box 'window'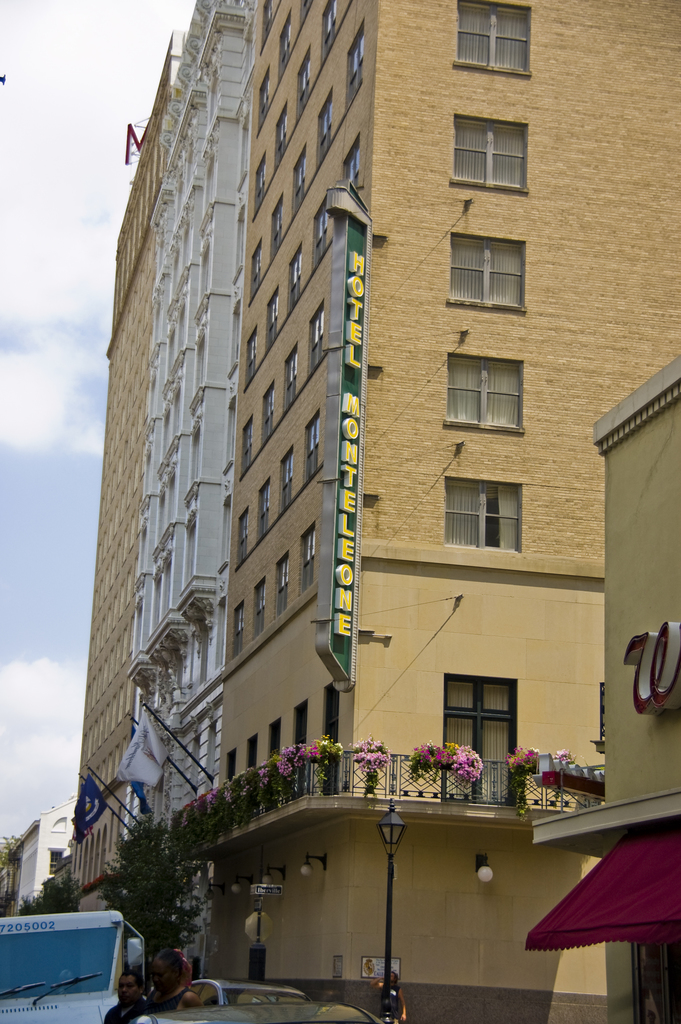
[x1=234, y1=202, x2=245, y2=282]
